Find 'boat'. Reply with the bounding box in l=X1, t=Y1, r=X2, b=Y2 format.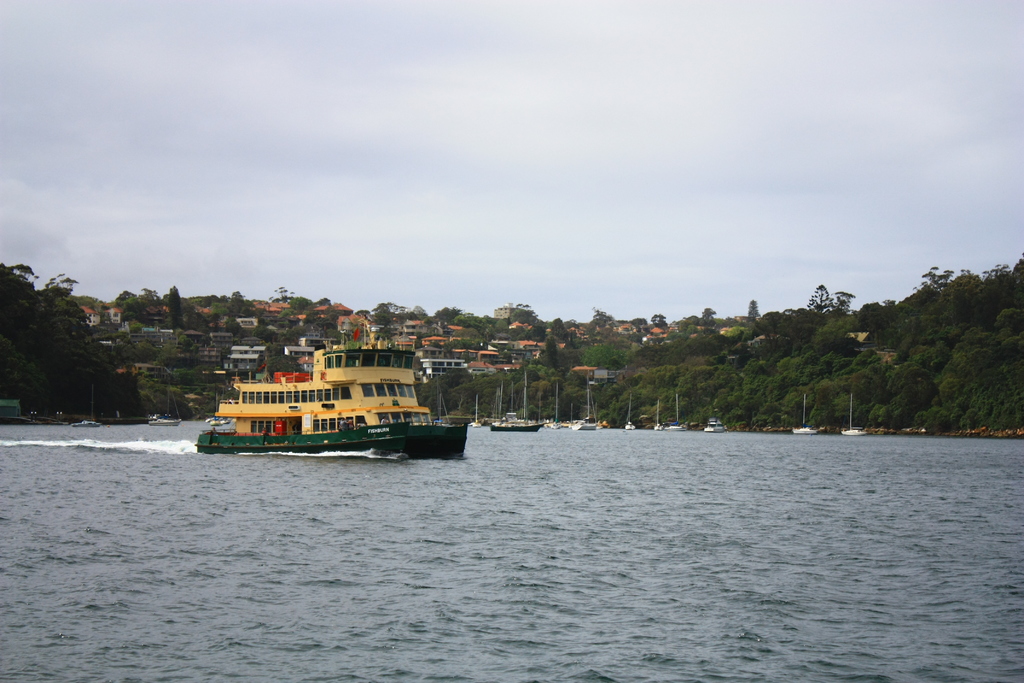
l=666, t=391, r=686, b=430.
